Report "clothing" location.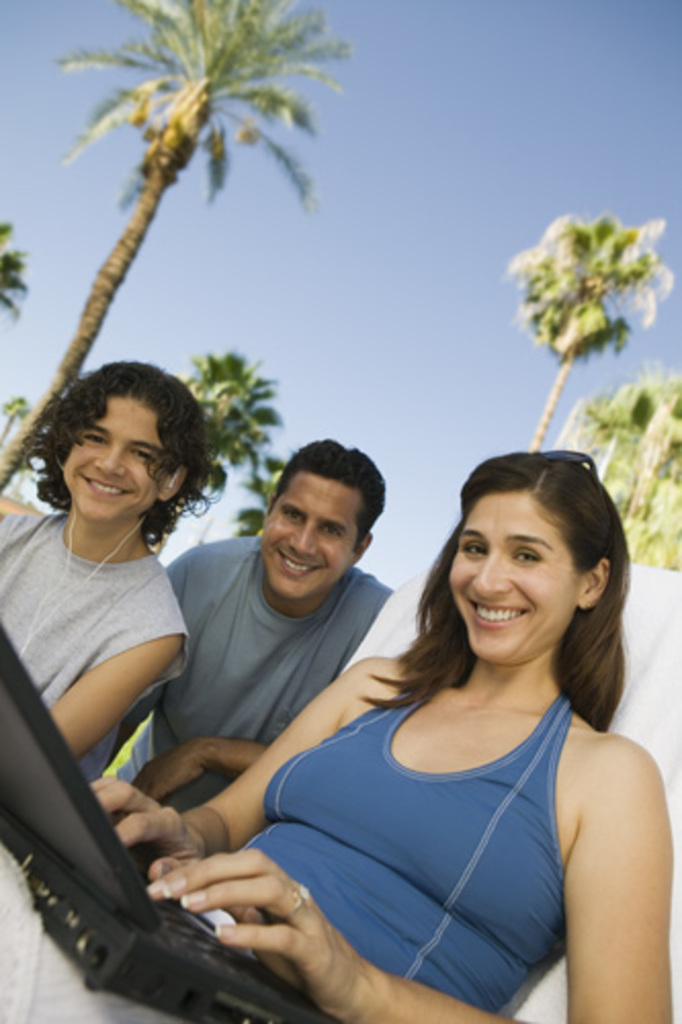
Report: pyautogui.locateOnScreen(0, 688, 576, 1022).
